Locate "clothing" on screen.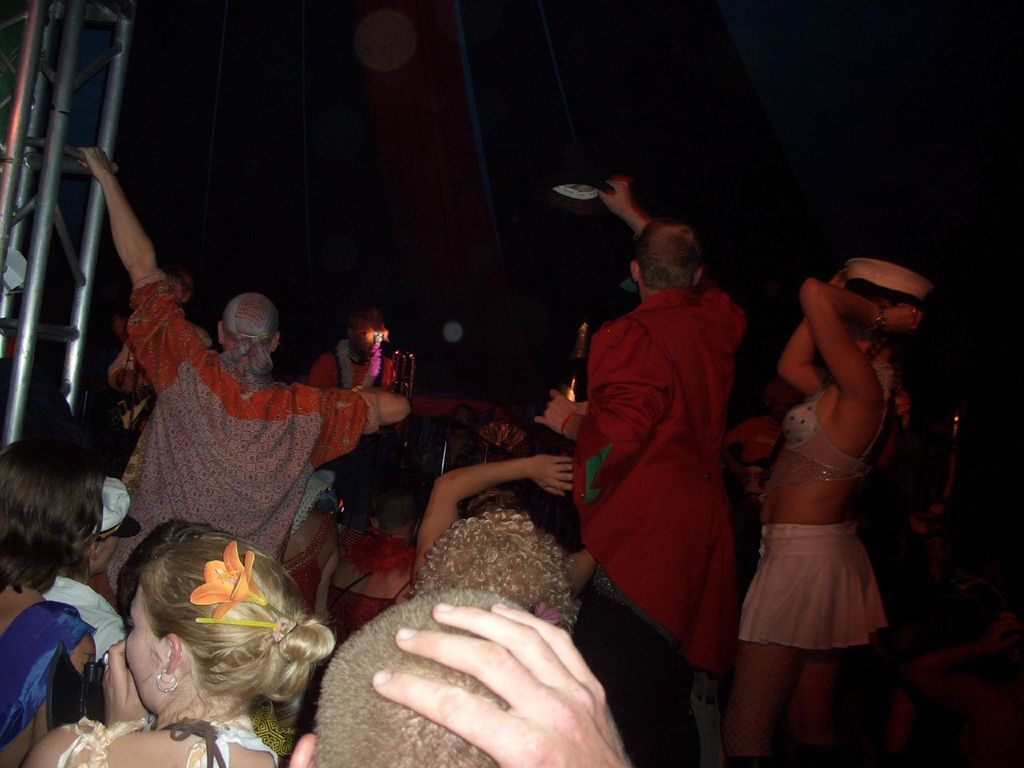
On screen at 2,582,112,767.
